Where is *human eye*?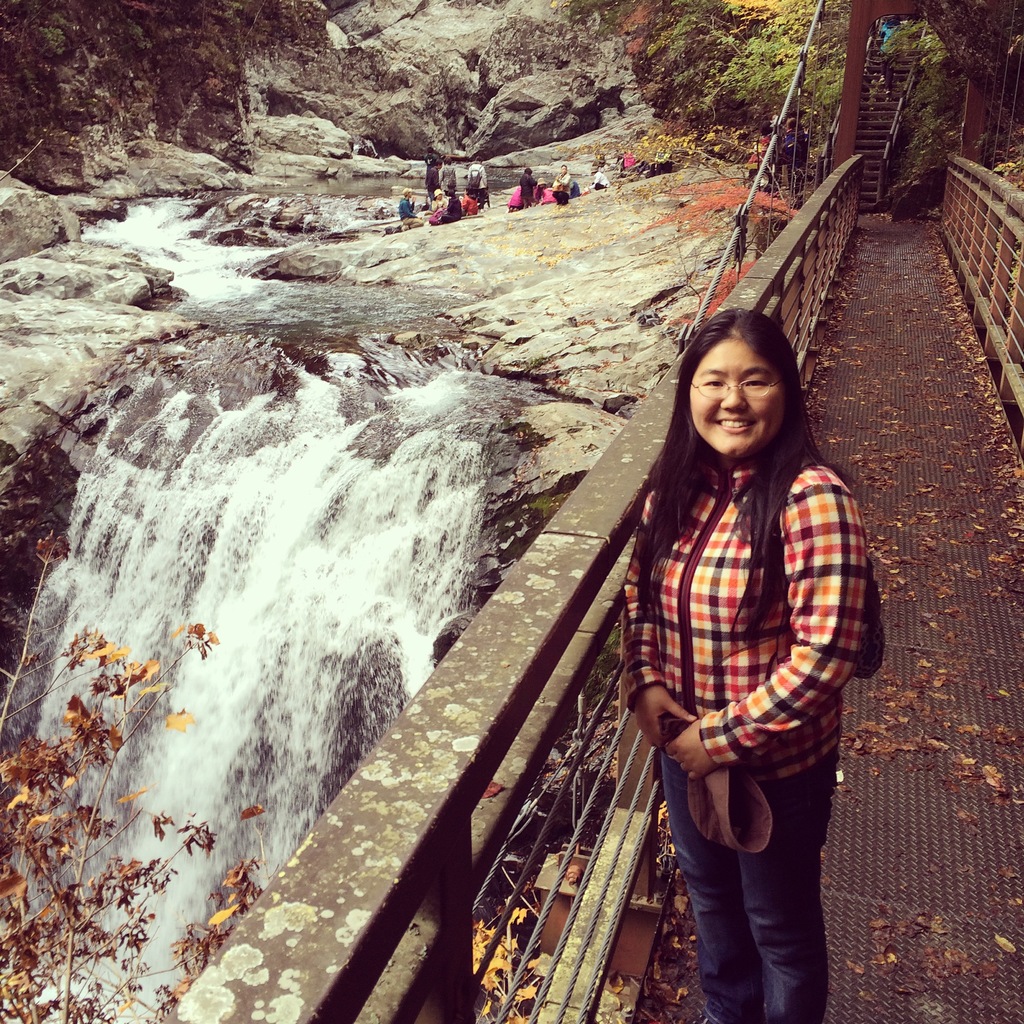
box=[704, 378, 726, 390].
